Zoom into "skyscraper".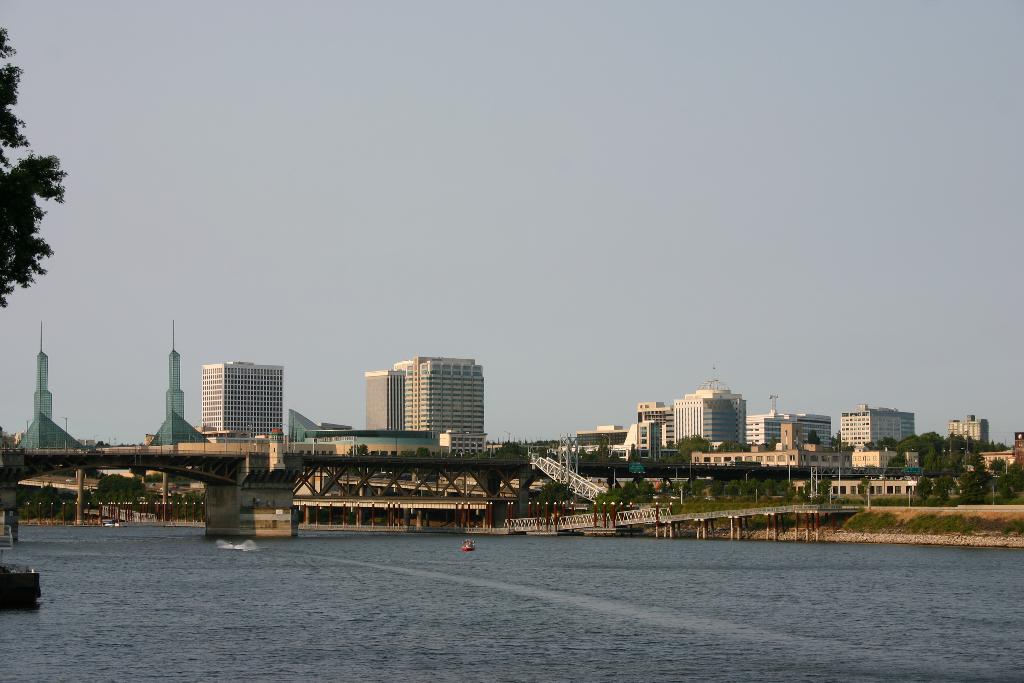
Zoom target: box=[145, 315, 203, 444].
